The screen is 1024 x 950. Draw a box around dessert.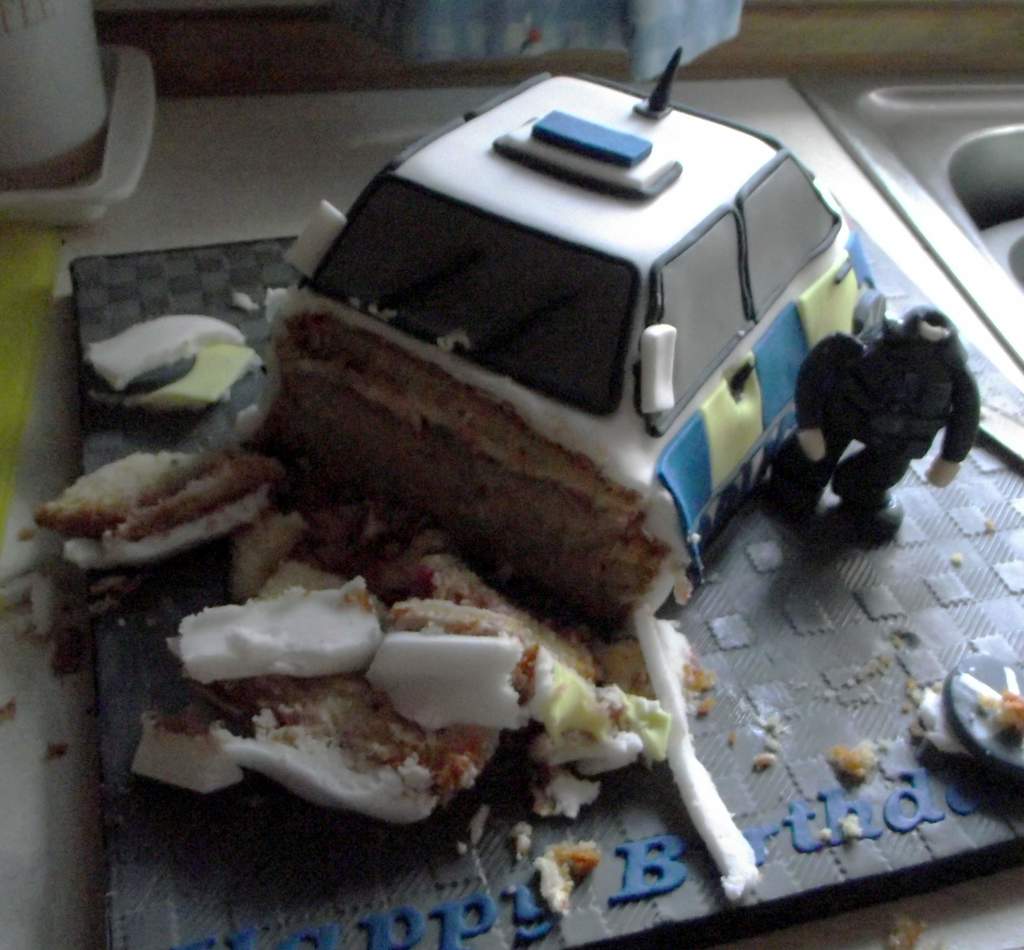
<region>120, 106, 904, 869</region>.
